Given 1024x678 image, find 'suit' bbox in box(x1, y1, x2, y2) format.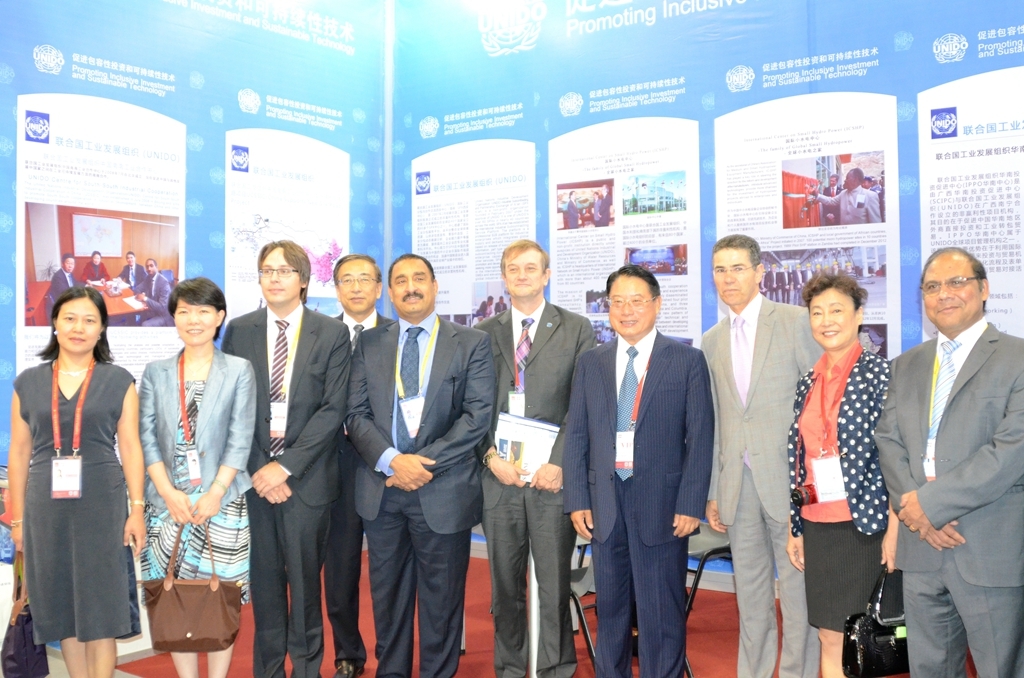
box(466, 296, 603, 677).
